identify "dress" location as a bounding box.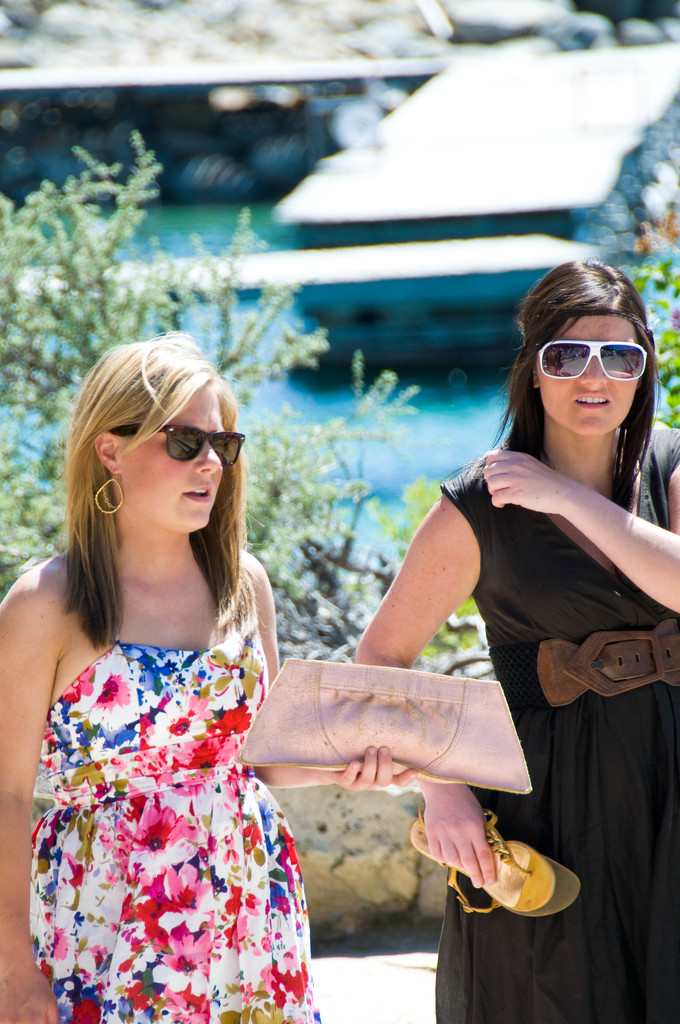
{"x1": 434, "y1": 426, "x2": 679, "y2": 1022}.
